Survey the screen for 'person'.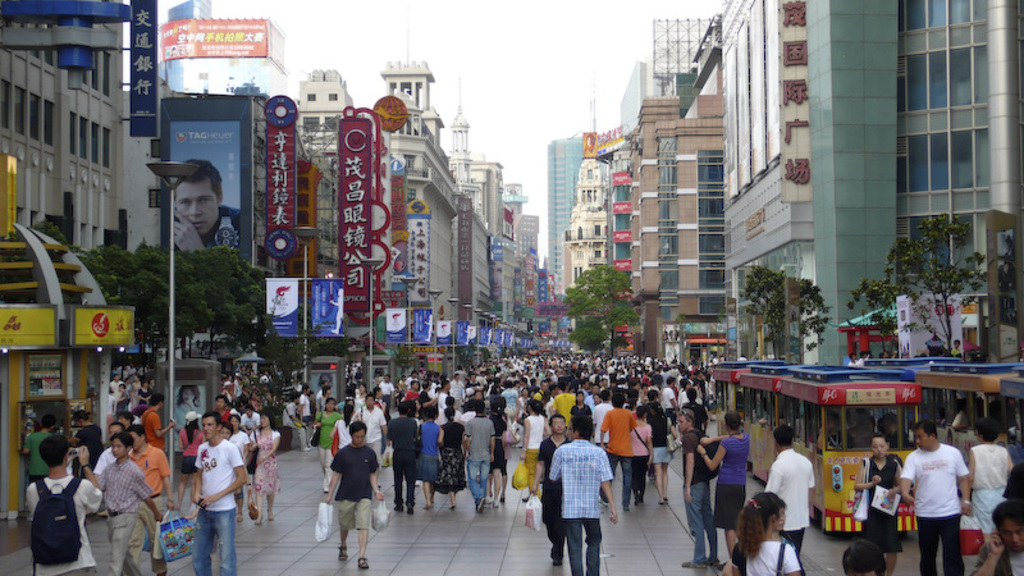
Survey found: 323:419:394:562.
